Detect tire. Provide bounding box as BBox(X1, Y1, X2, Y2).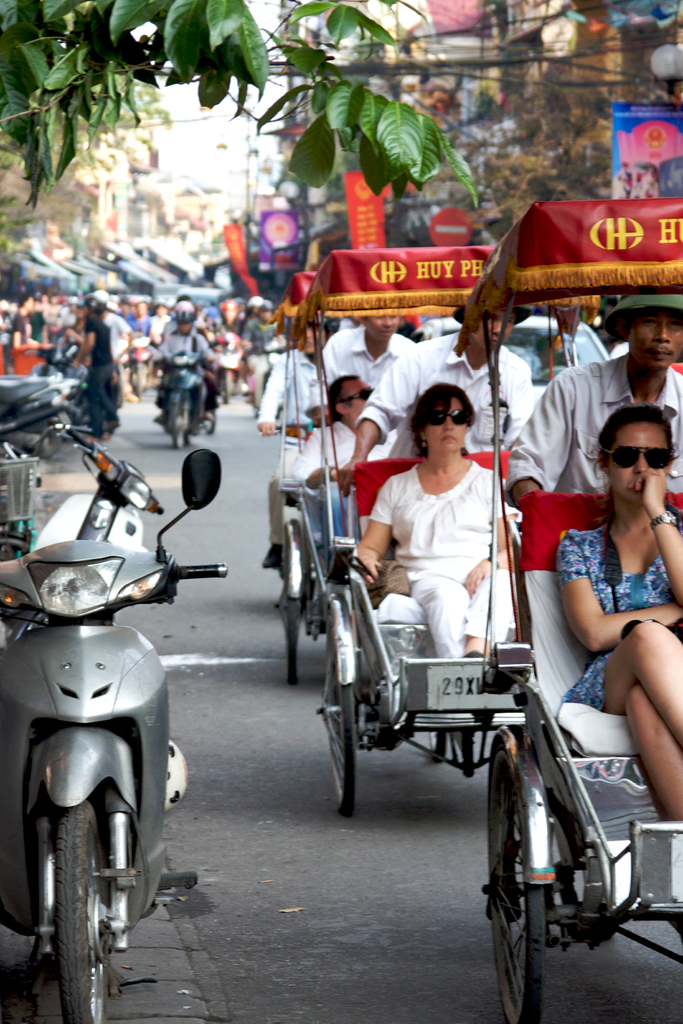
BBox(200, 412, 215, 436).
